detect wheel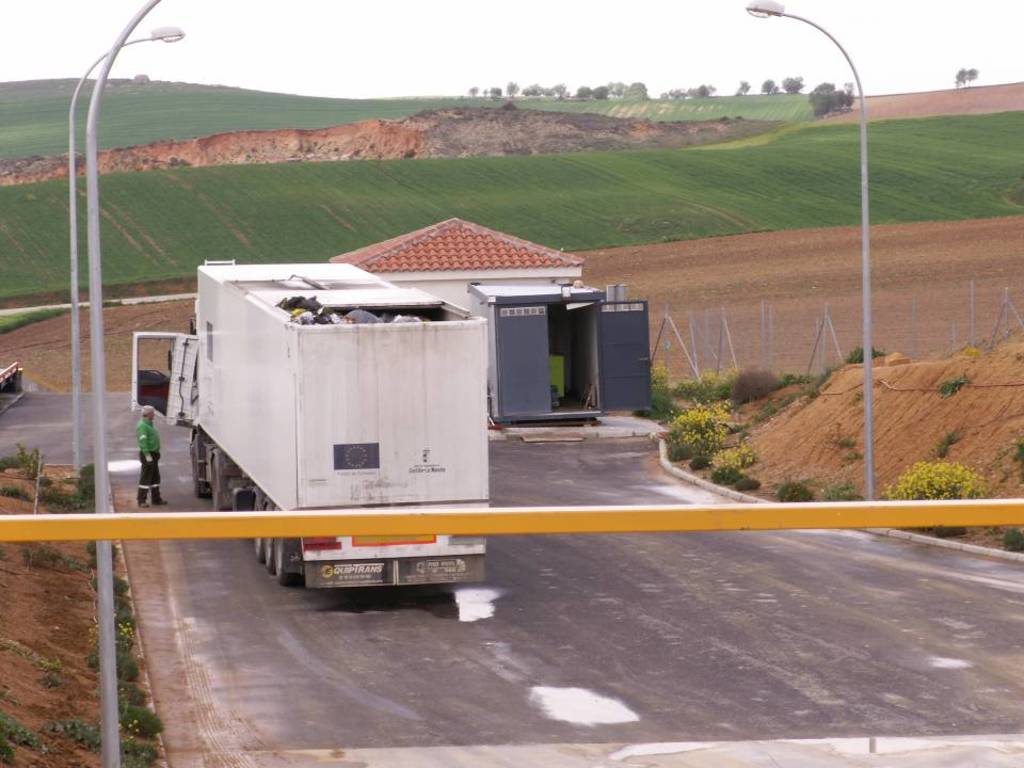
[x1=254, y1=499, x2=265, y2=559]
